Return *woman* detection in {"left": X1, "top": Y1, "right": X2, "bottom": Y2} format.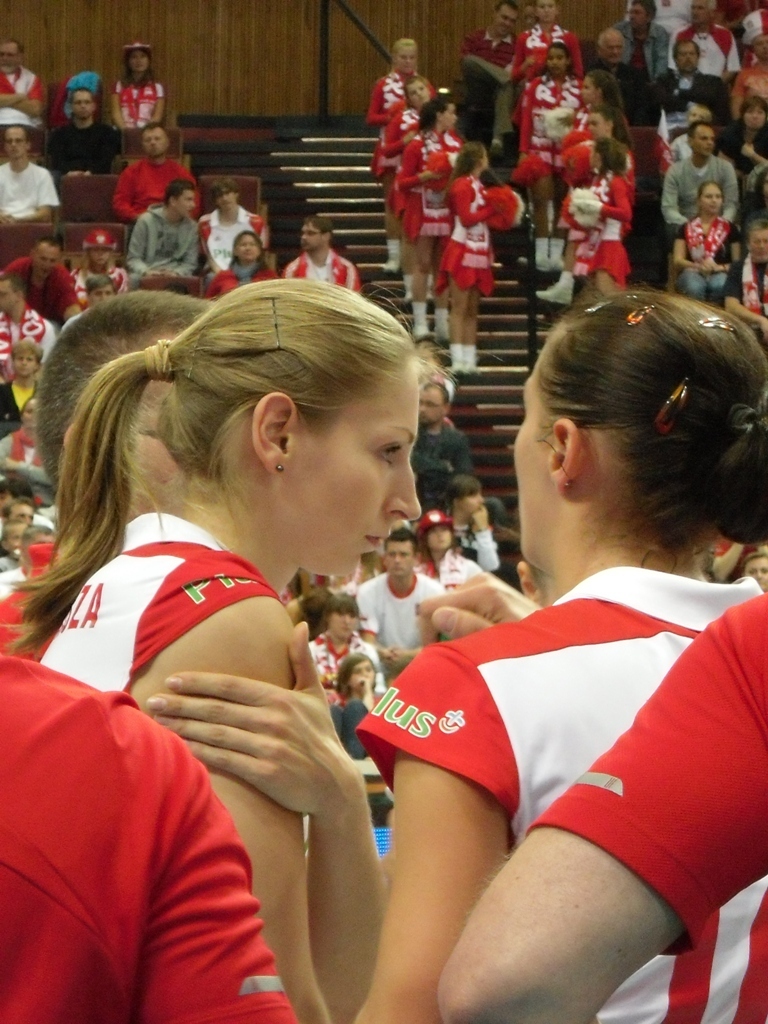
{"left": 719, "top": 96, "right": 767, "bottom": 179}.
